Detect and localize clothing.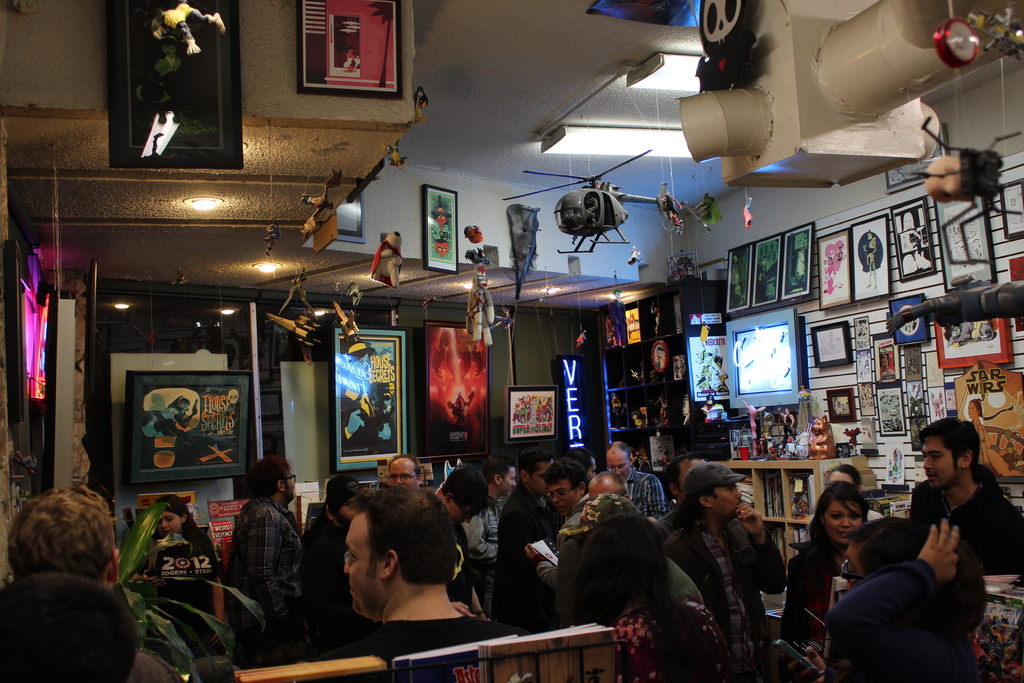
Localized at <region>442, 518, 474, 603</region>.
